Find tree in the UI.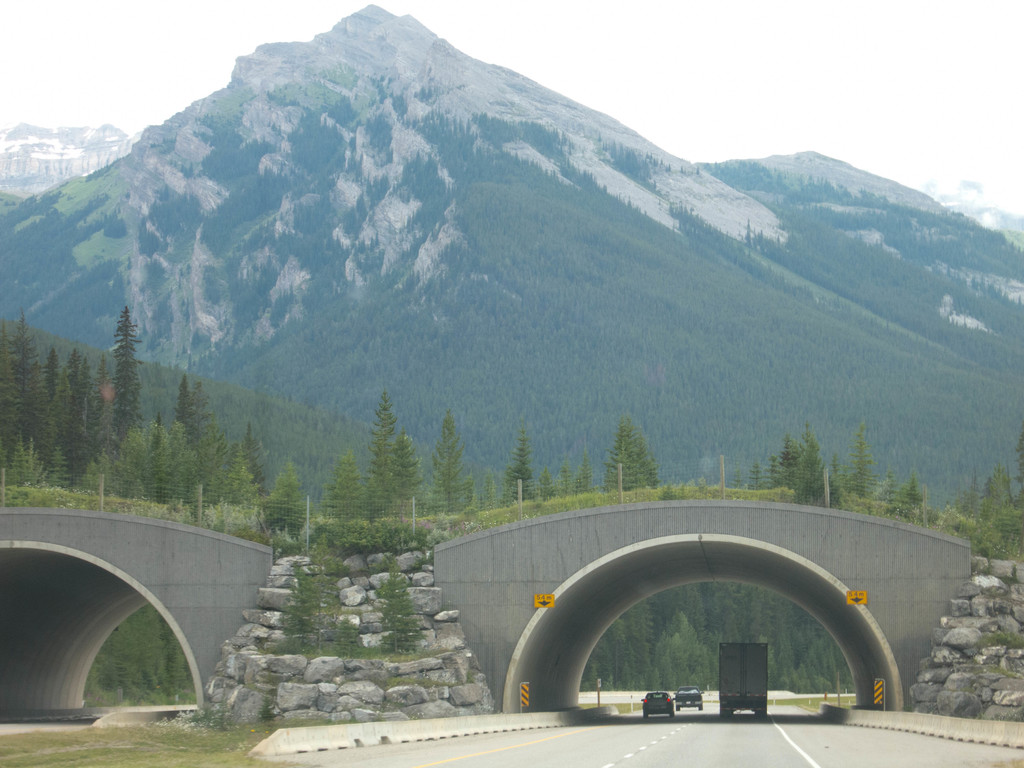
UI element at 280, 547, 350, 648.
